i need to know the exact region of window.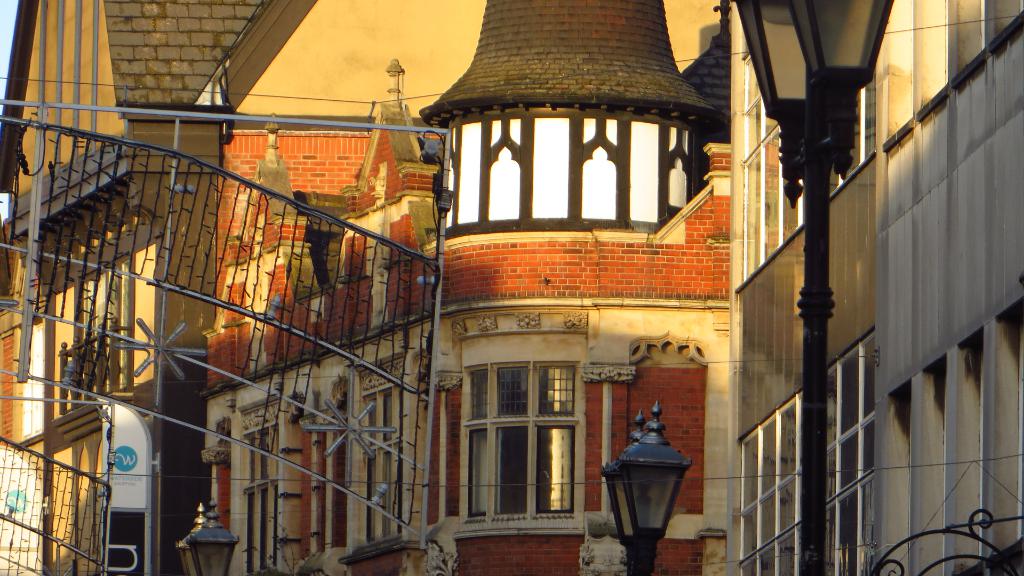
Region: bbox(360, 394, 394, 540).
